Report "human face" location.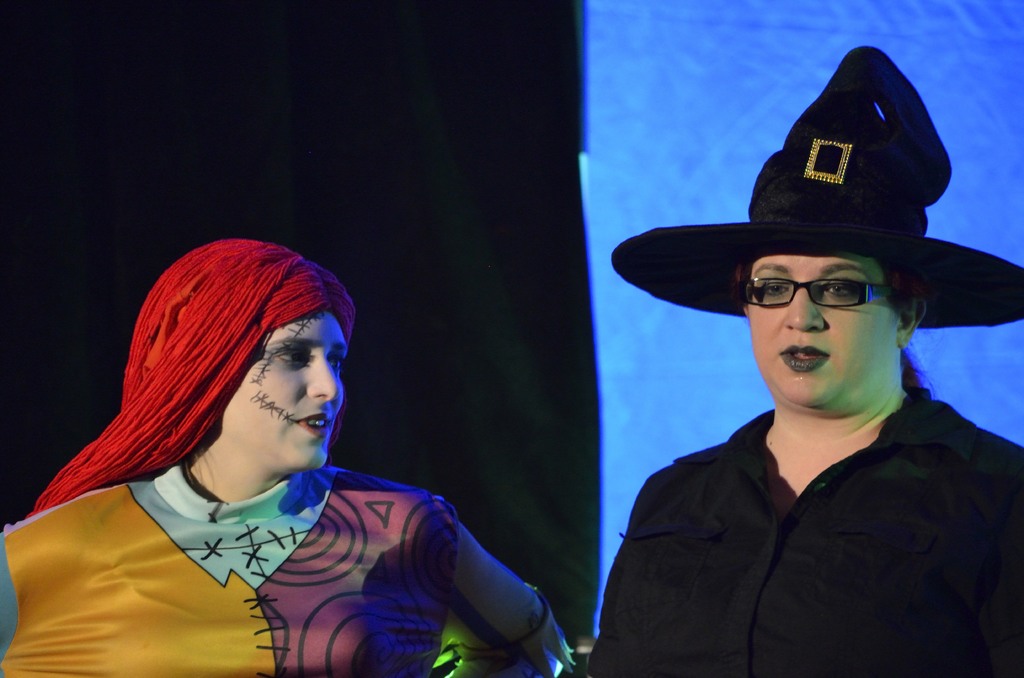
Report: 227 311 347 469.
